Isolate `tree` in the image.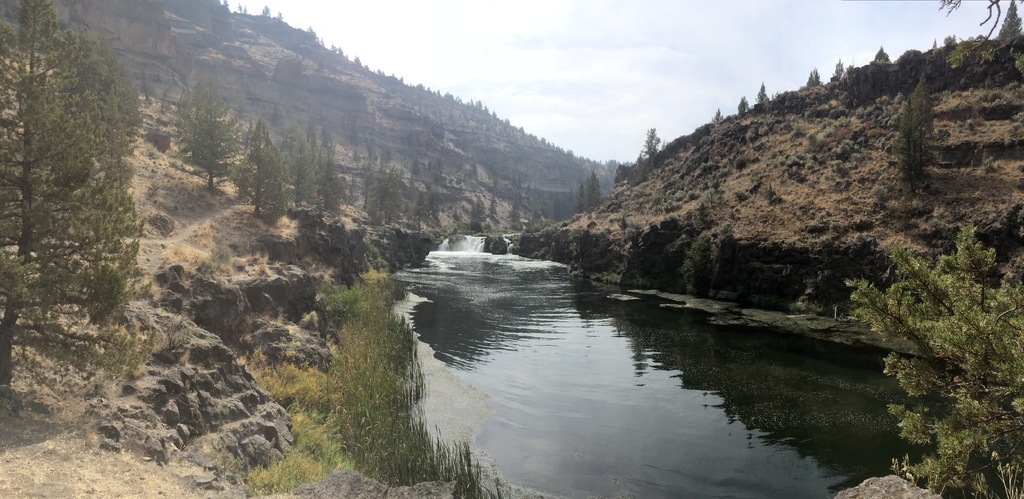
Isolated region: x1=806 y1=63 x2=822 y2=92.
